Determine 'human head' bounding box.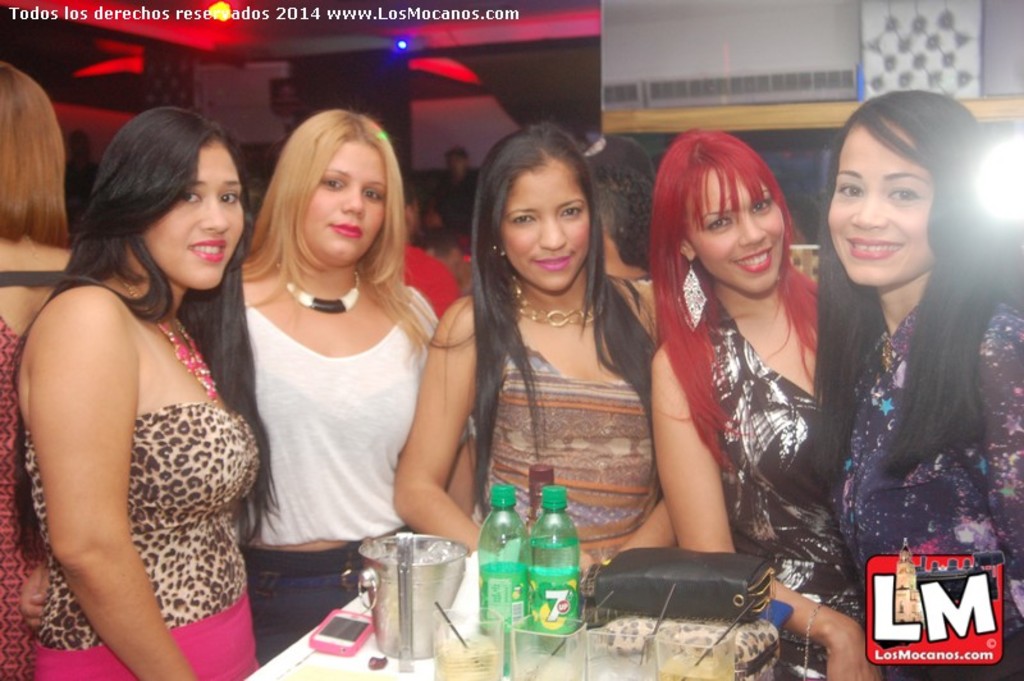
Determined: select_region(0, 61, 63, 233).
